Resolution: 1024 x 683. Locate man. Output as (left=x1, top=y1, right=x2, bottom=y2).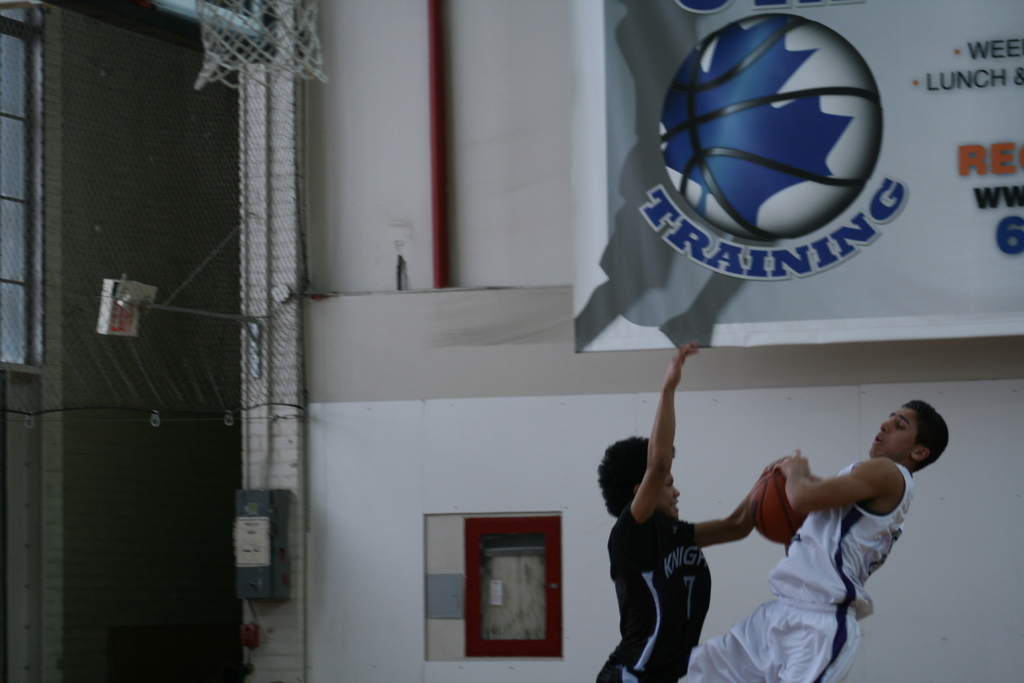
(left=676, top=398, right=951, bottom=682).
